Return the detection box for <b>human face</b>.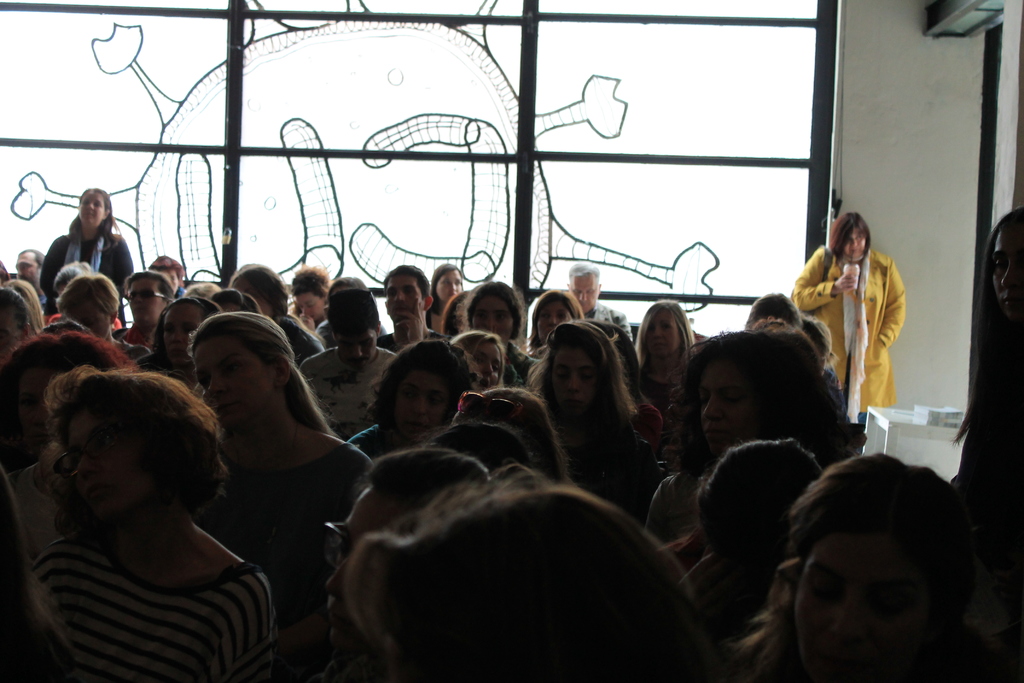
(473,285,520,336).
